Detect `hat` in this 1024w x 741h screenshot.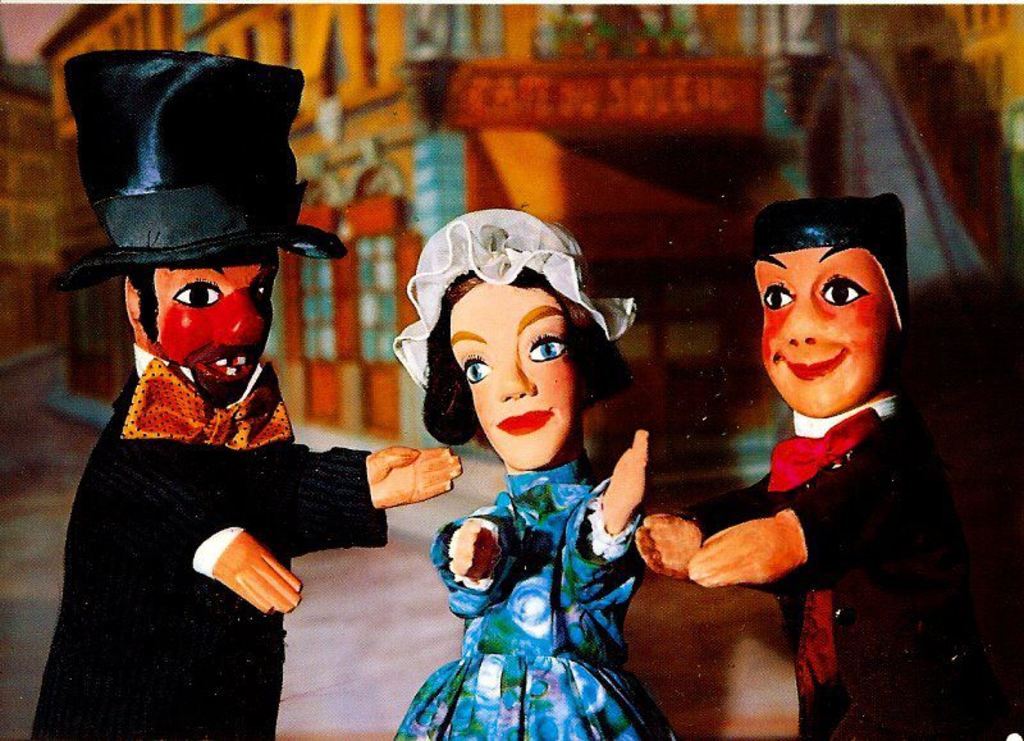
Detection: [390,202,645,392].
